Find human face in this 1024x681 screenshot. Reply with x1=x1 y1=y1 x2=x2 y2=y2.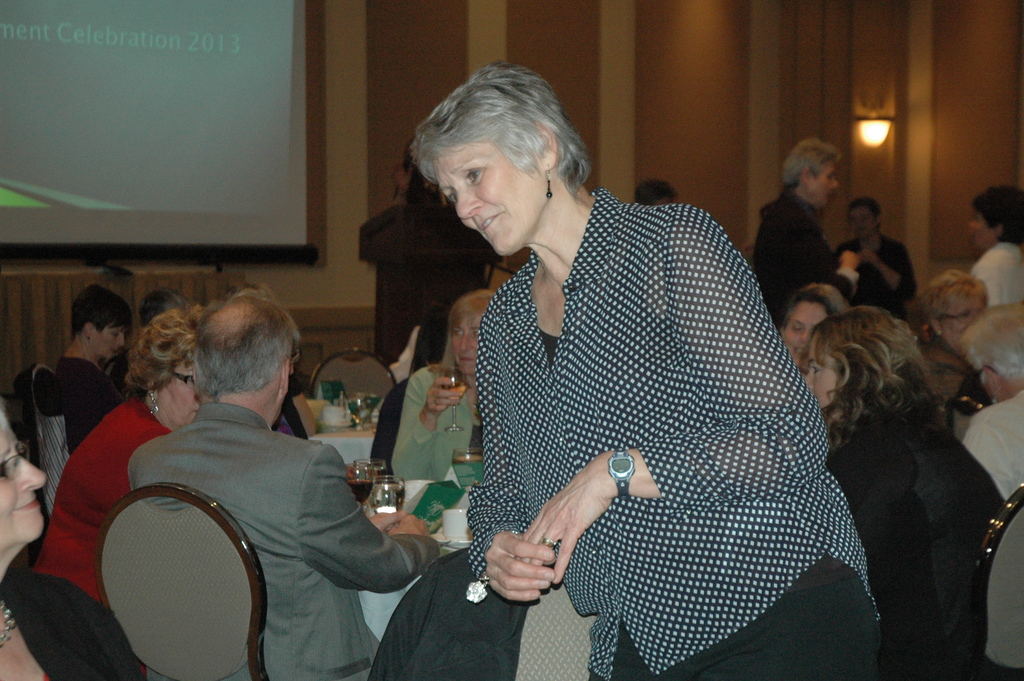
x1=0 y1=420 x2=45 y2=557.
